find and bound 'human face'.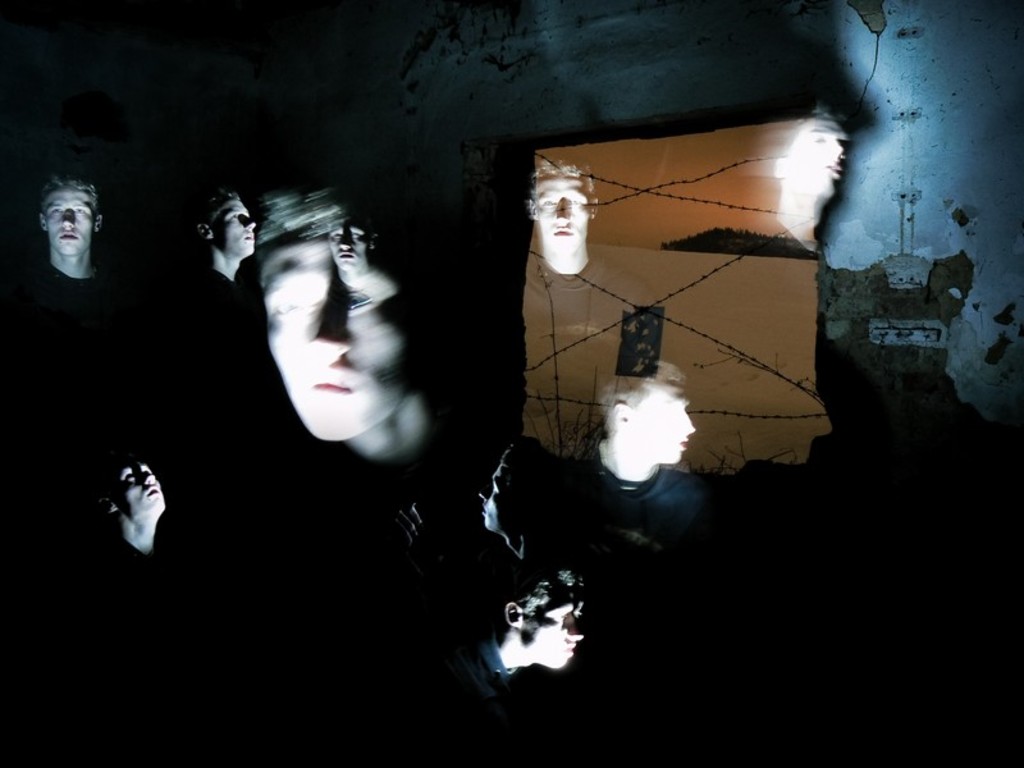
Bound: locate(326, 204, 378, 273).
